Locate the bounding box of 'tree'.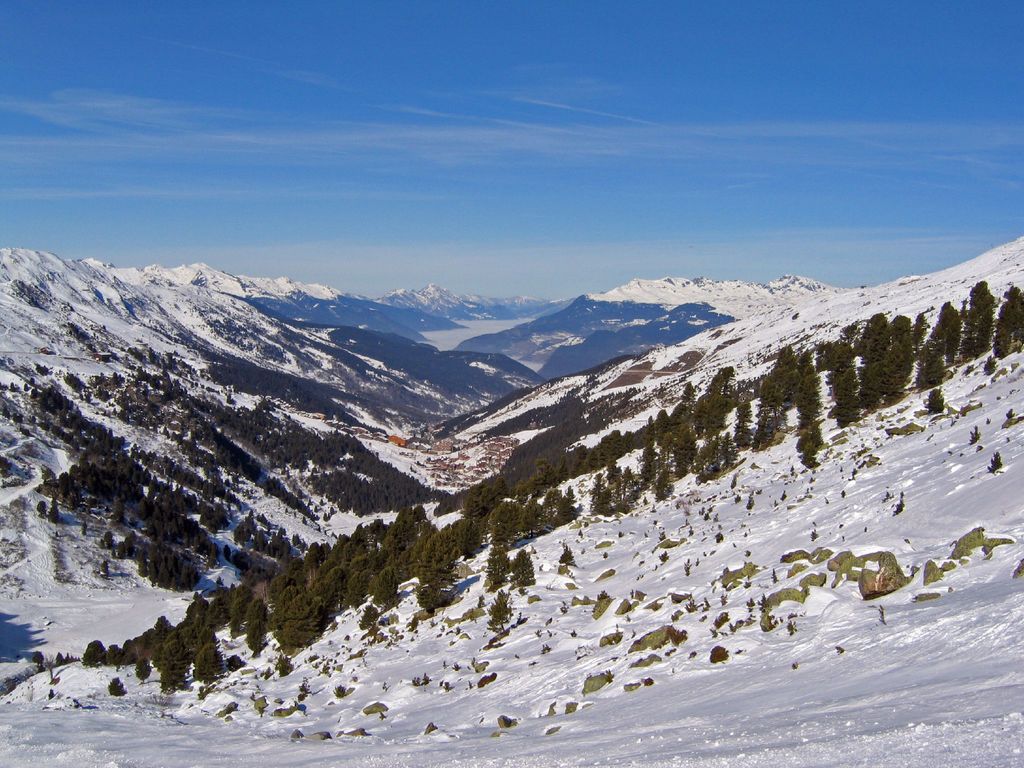
Bounding box: Rect(244, 616, 269, 658).
